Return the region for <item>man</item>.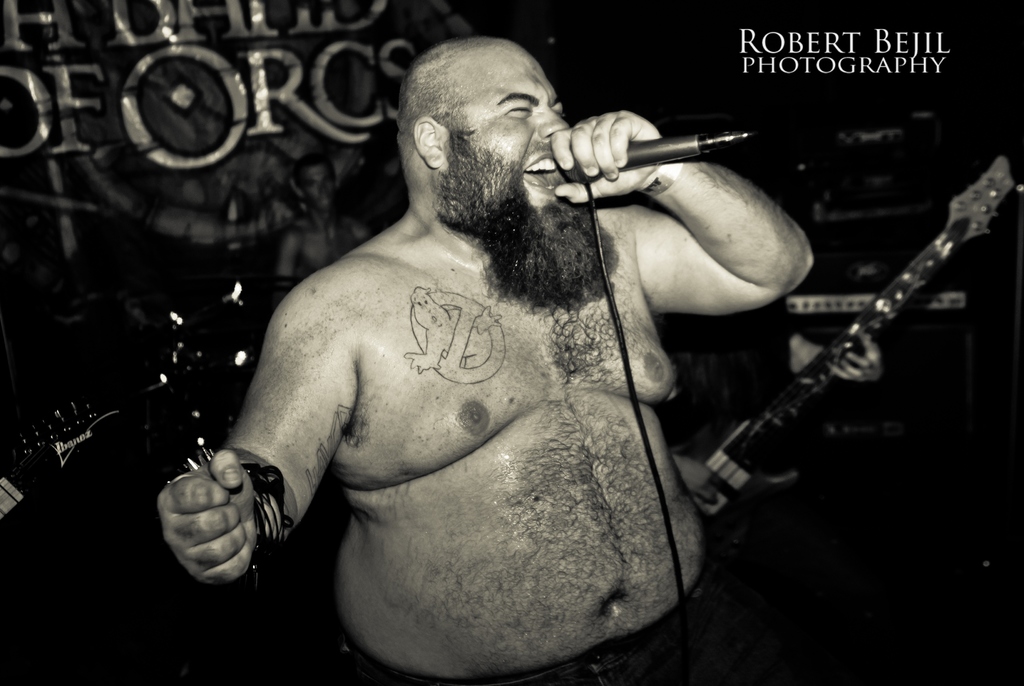
Rect(274, 152, 371, 302).
